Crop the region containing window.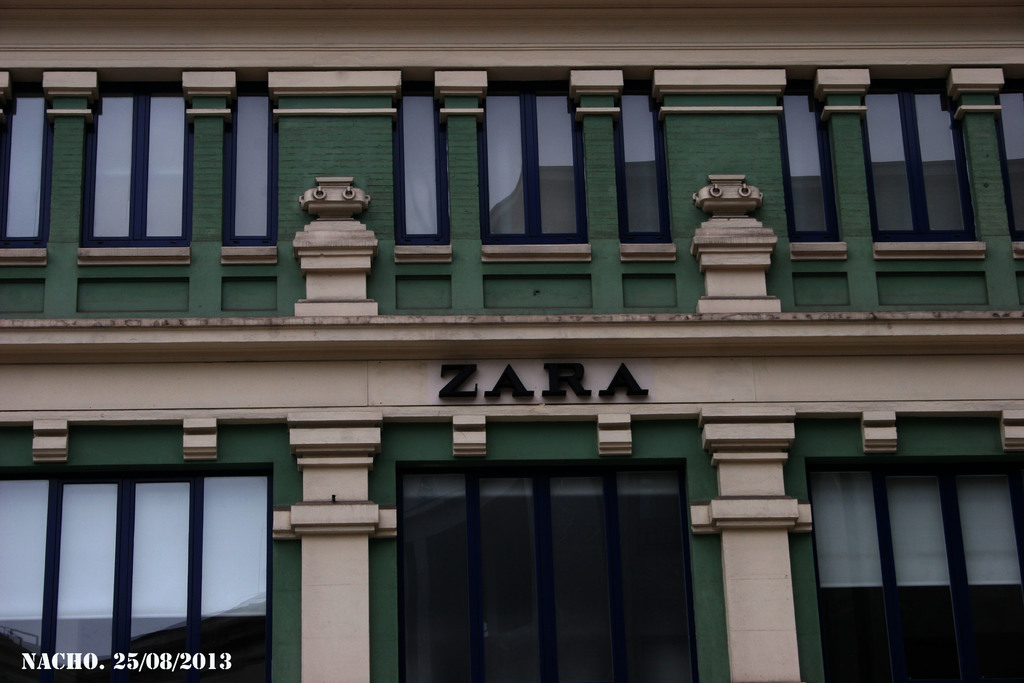
Crop region: select_region(800, 392, 1002, 647).
